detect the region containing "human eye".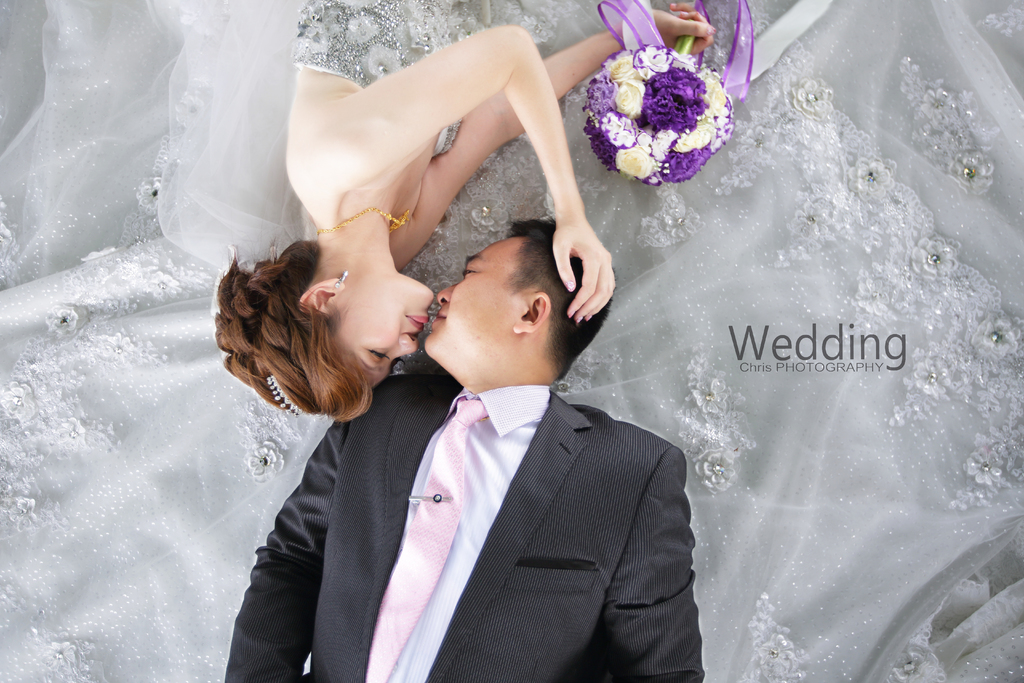
bbox(366, 348, 391, 361).
